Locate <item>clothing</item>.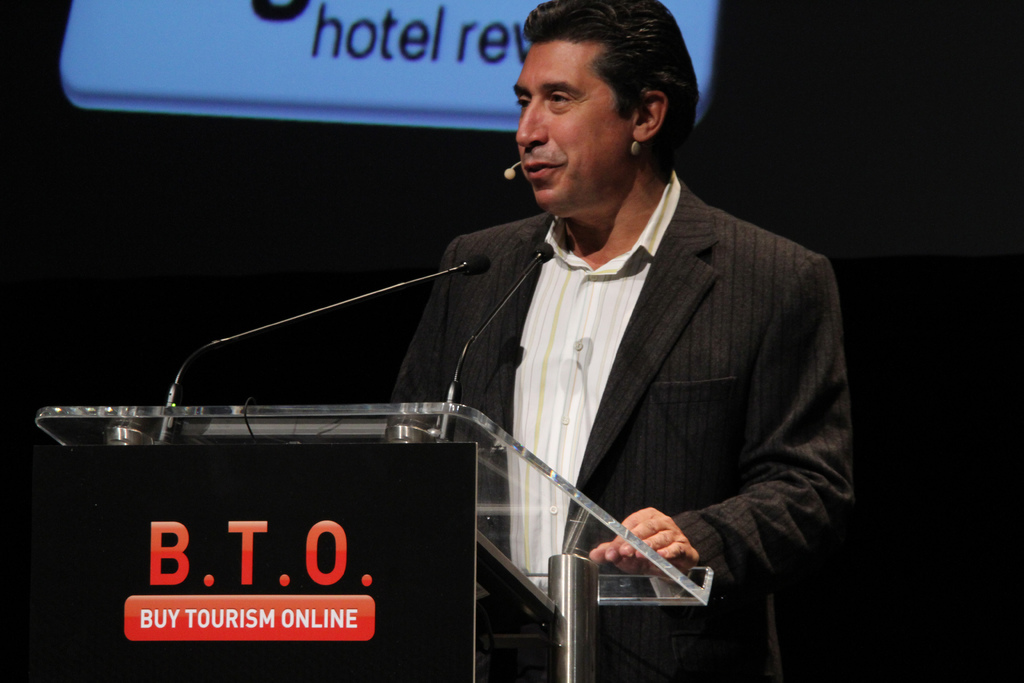
Bounding box: <bbox>416, 142, 850, 641</bbox>.
